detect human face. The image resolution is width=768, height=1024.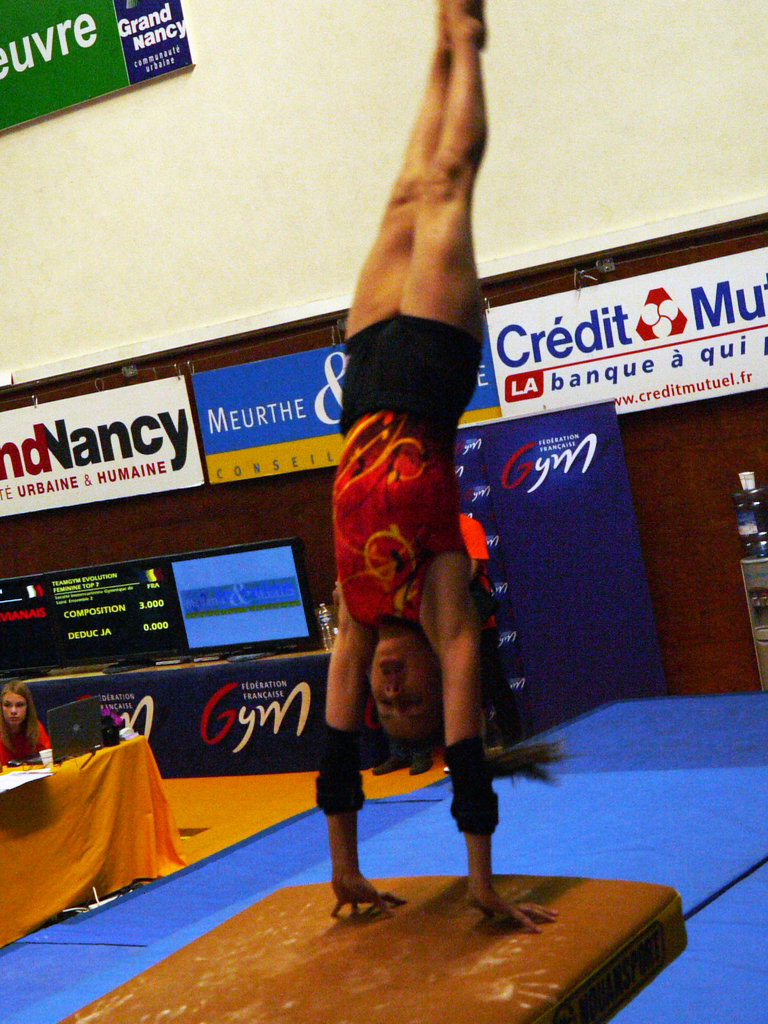
select_region(372, 638, 439, 743).
